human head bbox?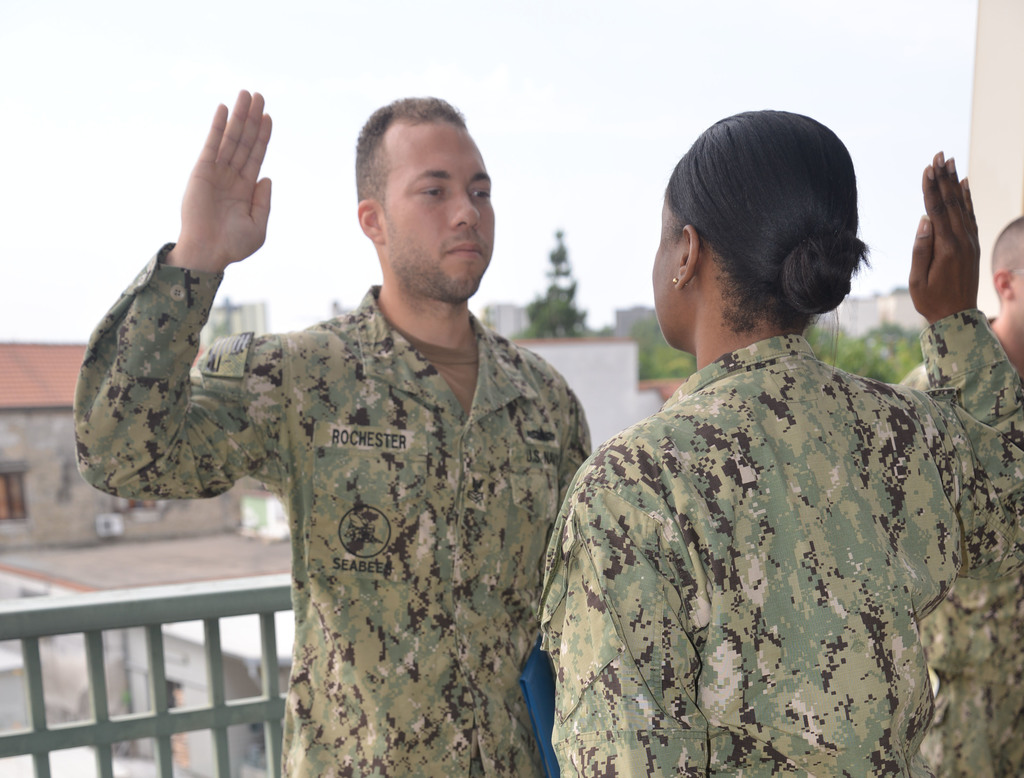
bbox=[992, 218, 1023, 343]
